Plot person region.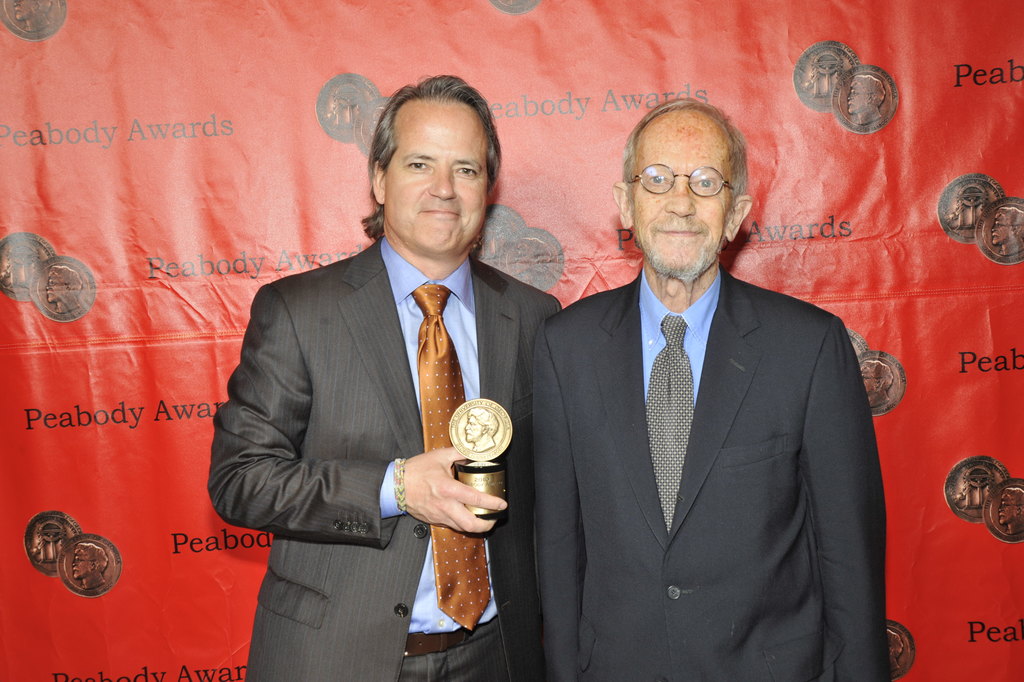
Plotted at 45/263/85/316.
